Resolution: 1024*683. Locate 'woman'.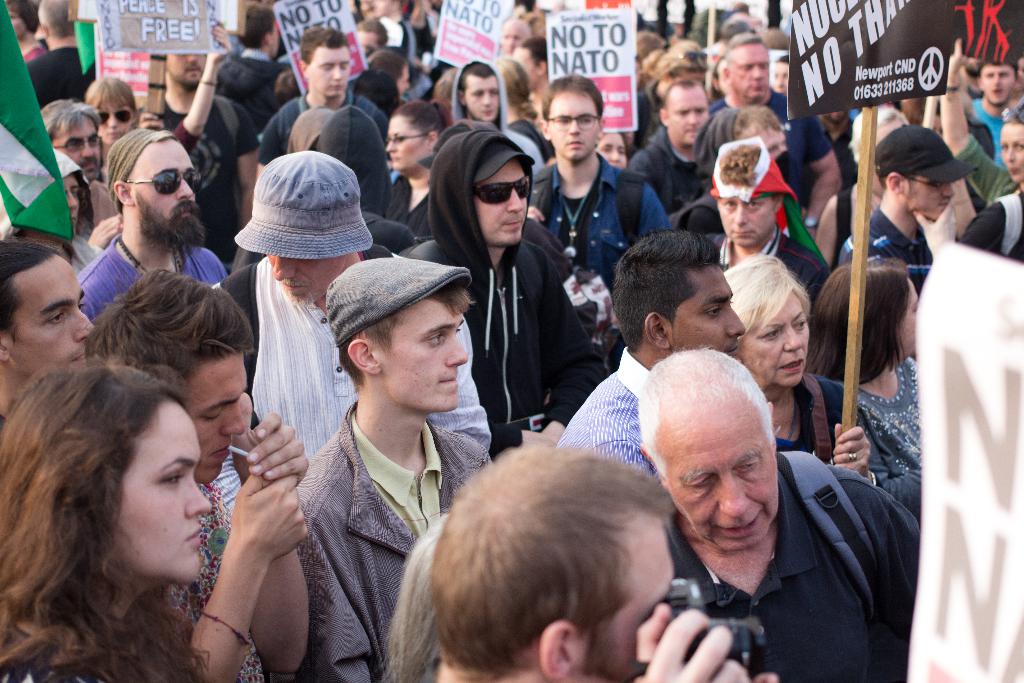
rect(364, 46, 411, 106).
